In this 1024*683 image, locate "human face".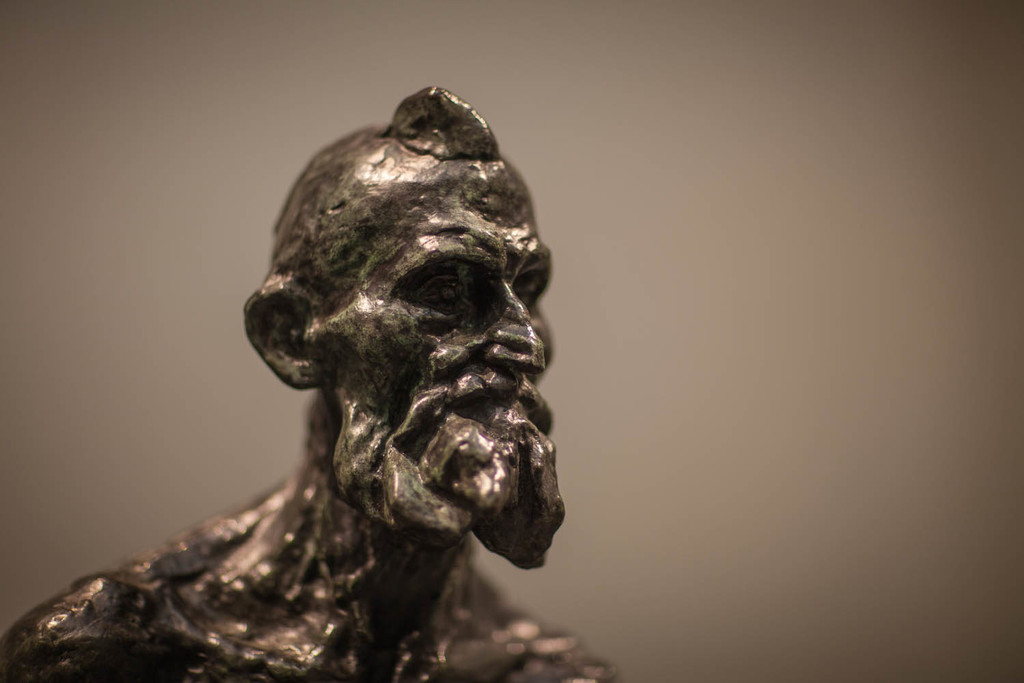
Bounding box: detection(318, 162, 558, 535).
